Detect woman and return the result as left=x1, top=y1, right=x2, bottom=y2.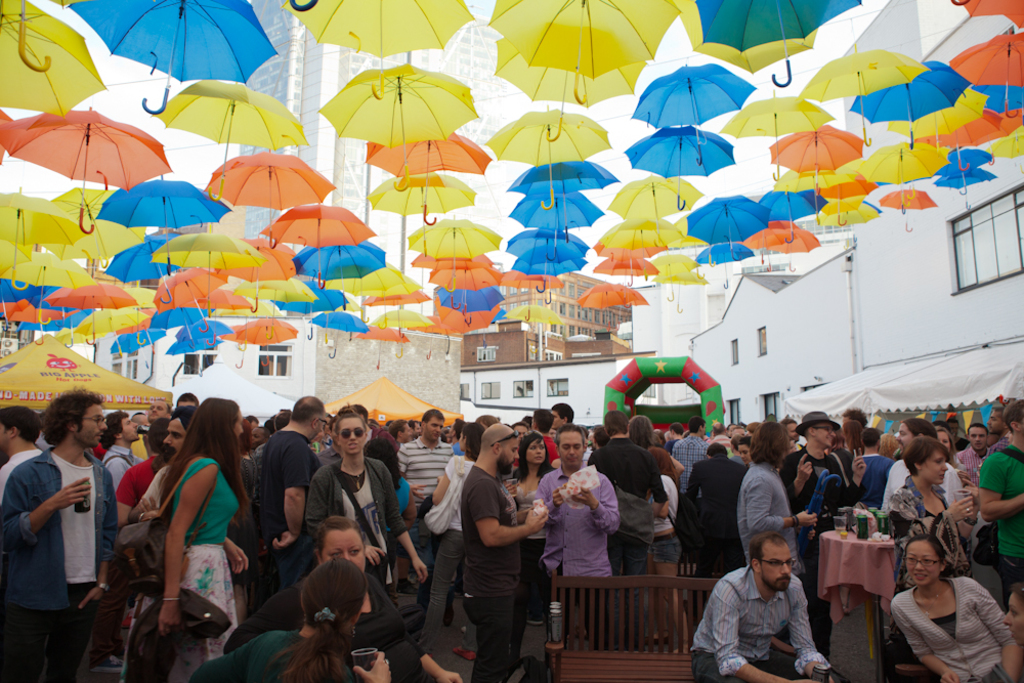
left=155, top=393, right=253, bottom=682.
